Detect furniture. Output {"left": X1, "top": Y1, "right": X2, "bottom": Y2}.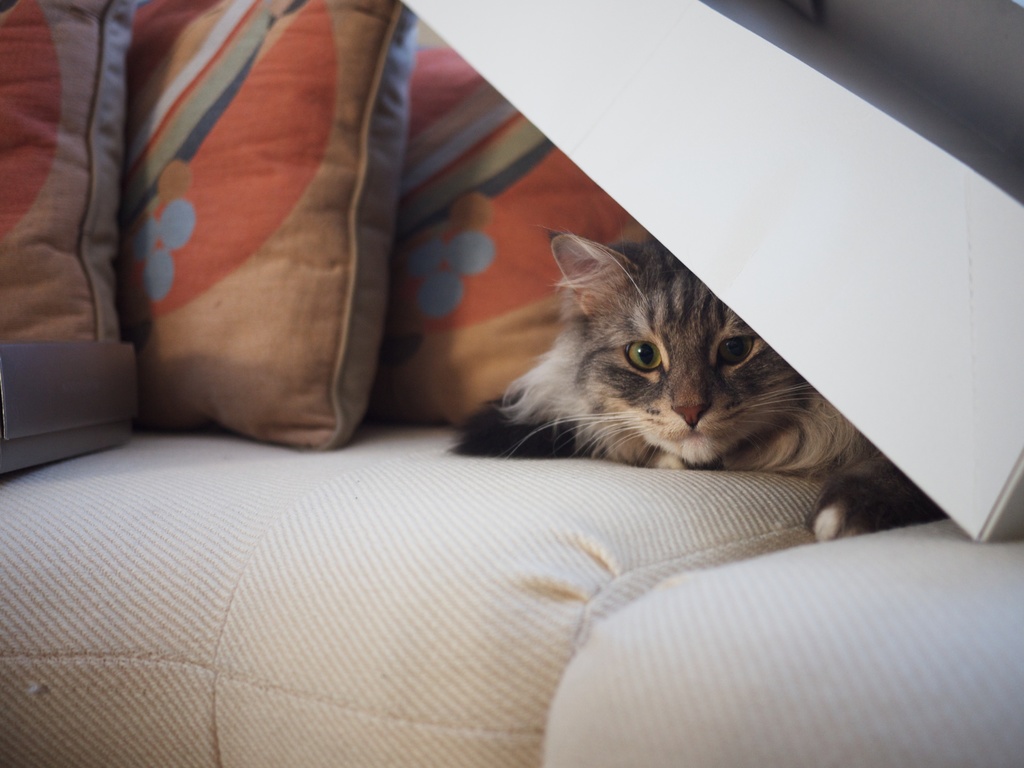
{"left": 0, "top": 0, "right": 1023, "bottom": 767}.
